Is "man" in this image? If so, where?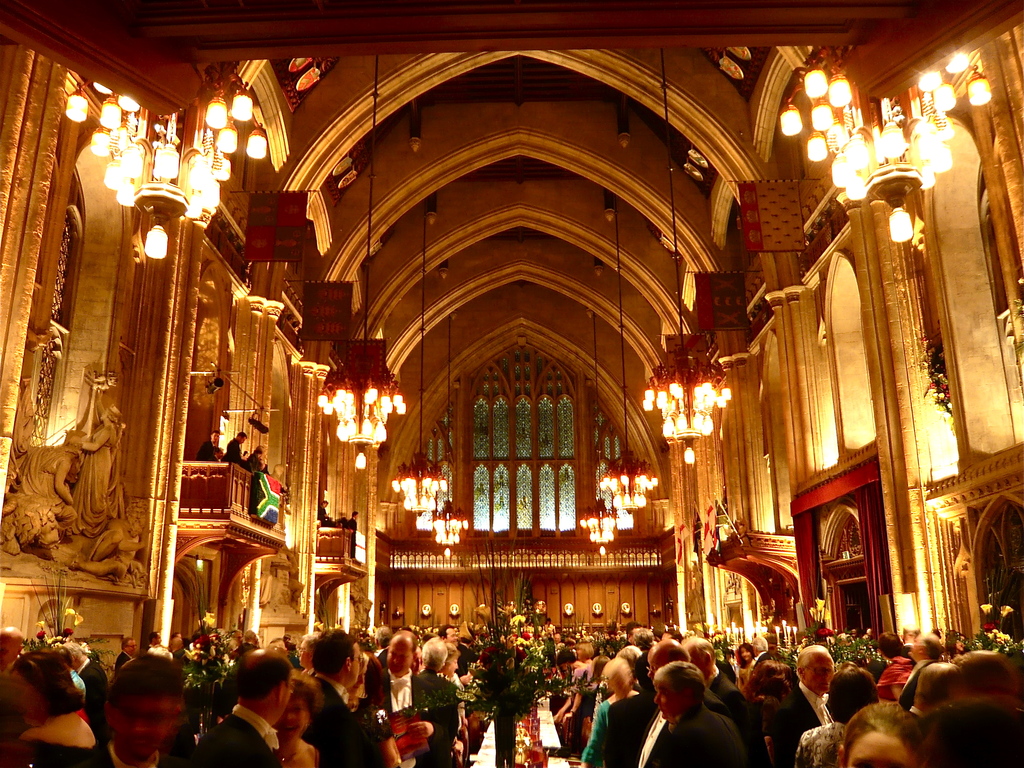
Yes, at left=17, top=432, right=87, bottom=528.
